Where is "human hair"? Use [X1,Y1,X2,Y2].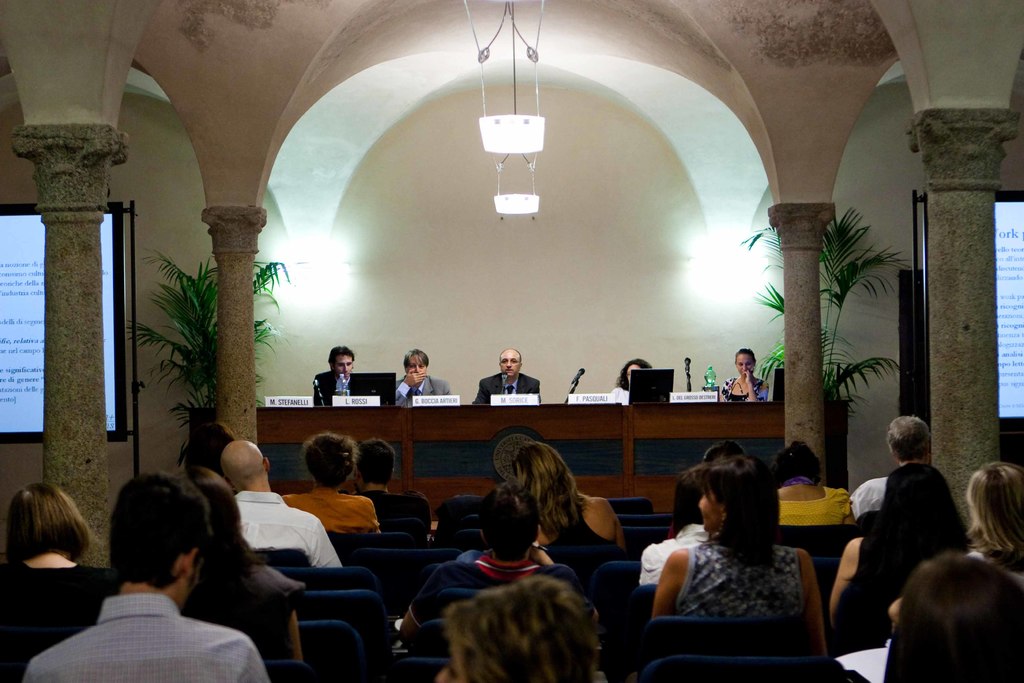
[6,482,92,575].
